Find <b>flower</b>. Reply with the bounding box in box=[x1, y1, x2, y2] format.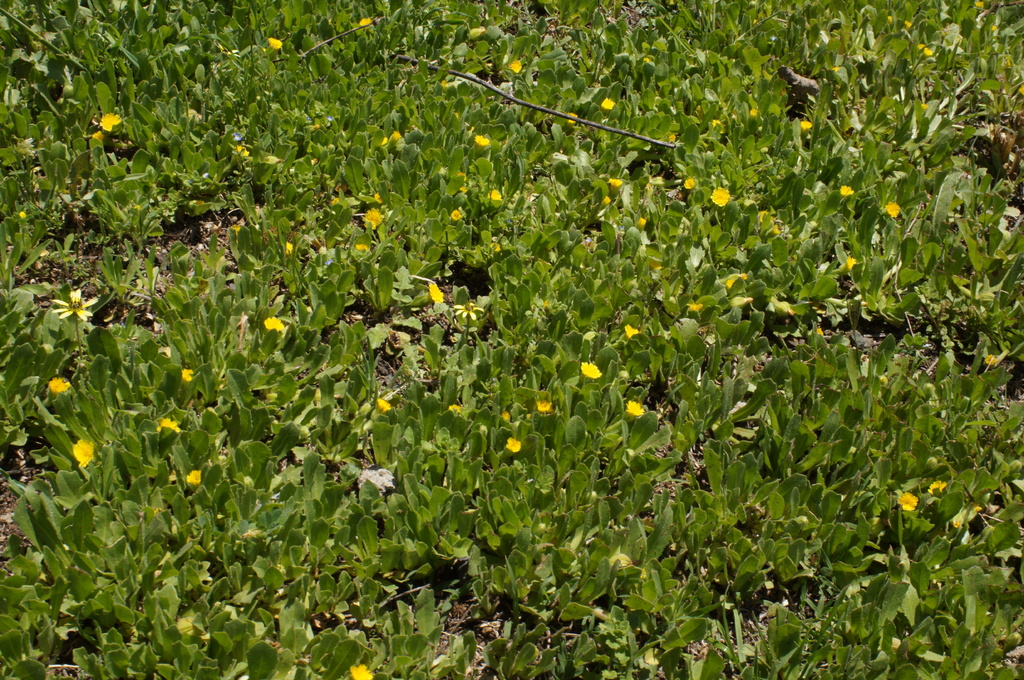
box=[844, 255, 858, 269].
